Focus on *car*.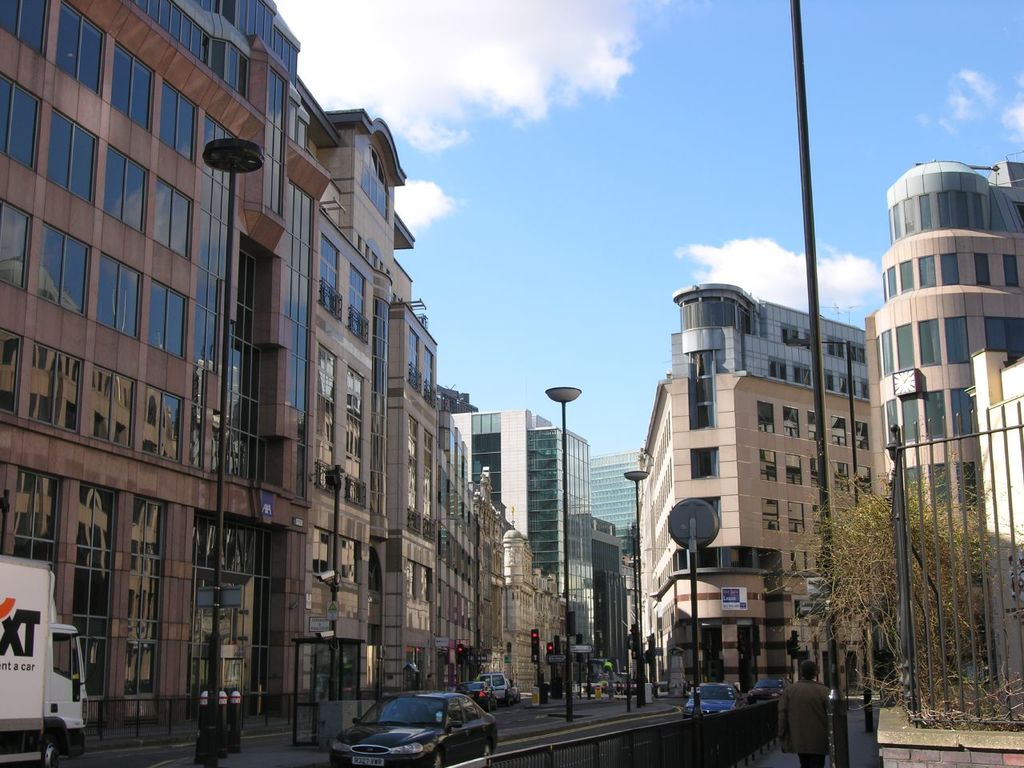
Focused at pyautogui.locateOnScreen(330, 689, 498, 767).
